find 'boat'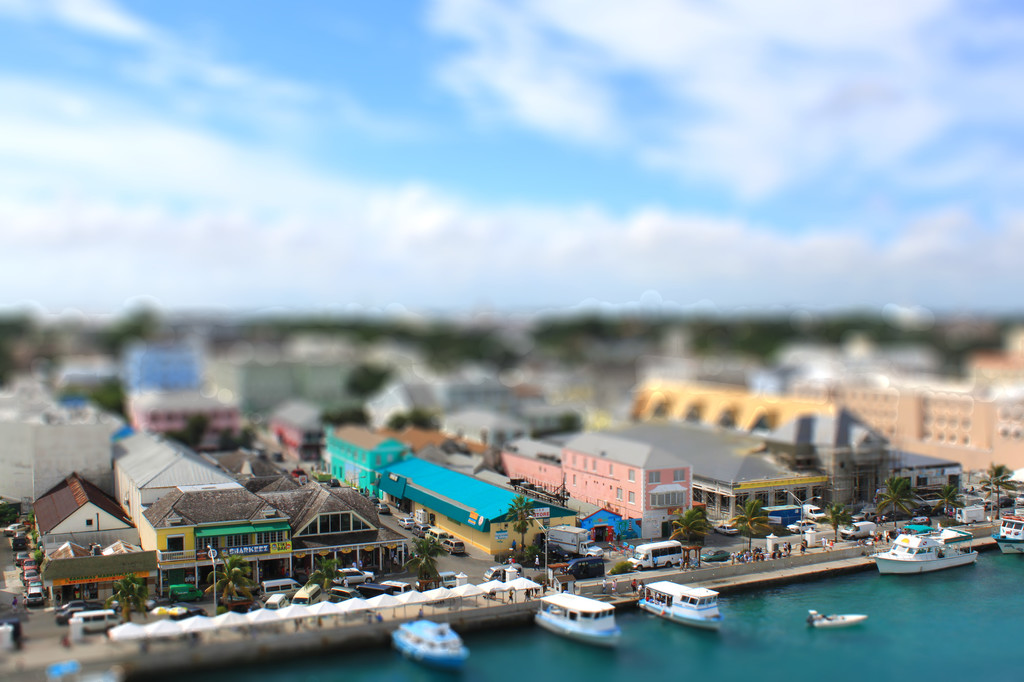
[x1=810, y1=612, x2=867, y2=625]
